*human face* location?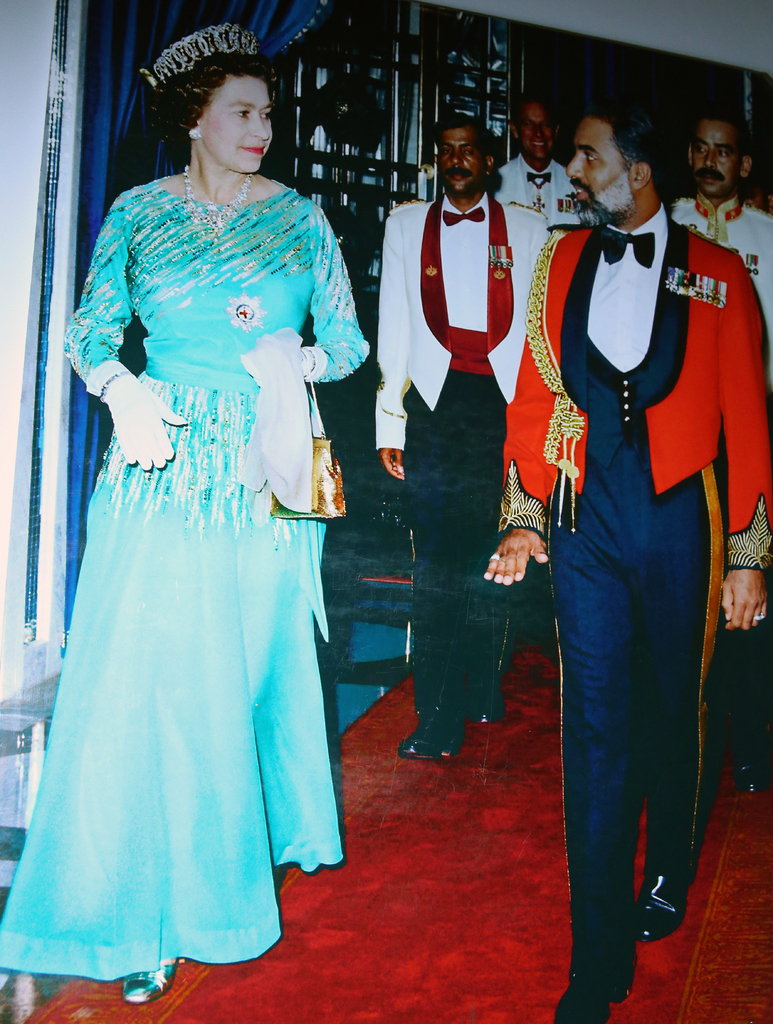
(x1=202, y1=77, x2=273, y2=173)
